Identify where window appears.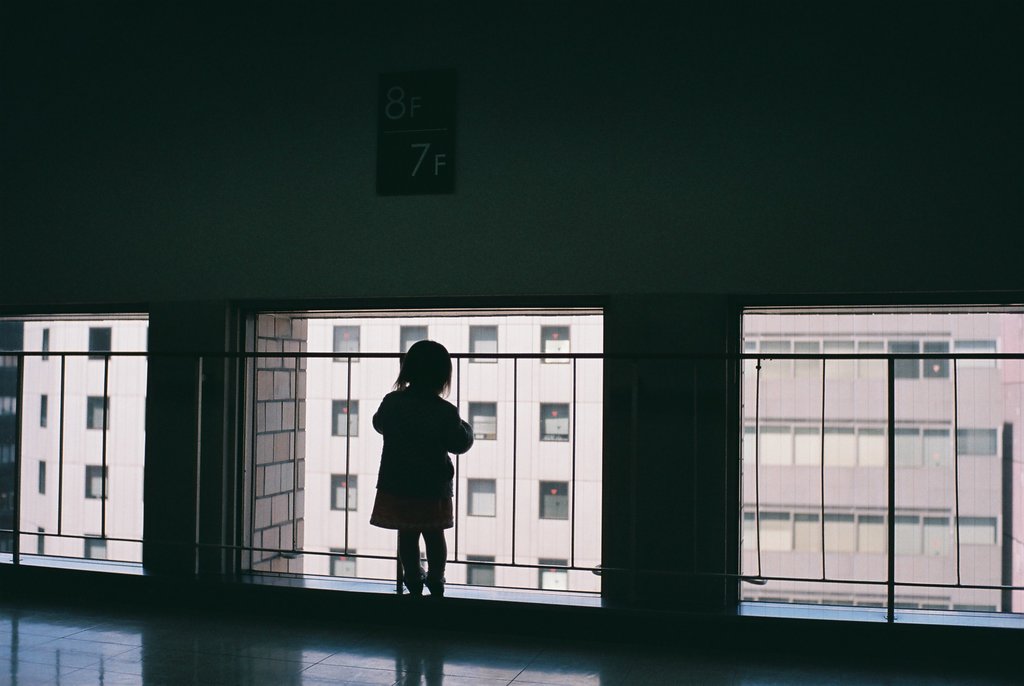
Appears at Rect(89, 397, 110, 429).
